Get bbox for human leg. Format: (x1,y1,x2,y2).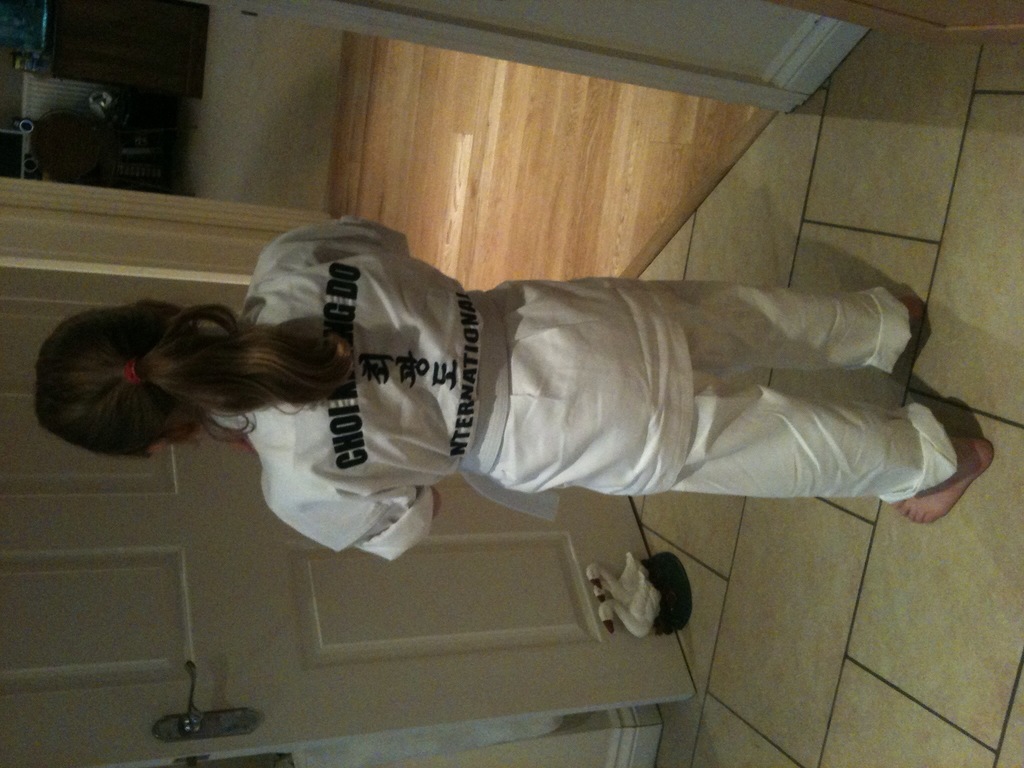
(658,281,920,379).
